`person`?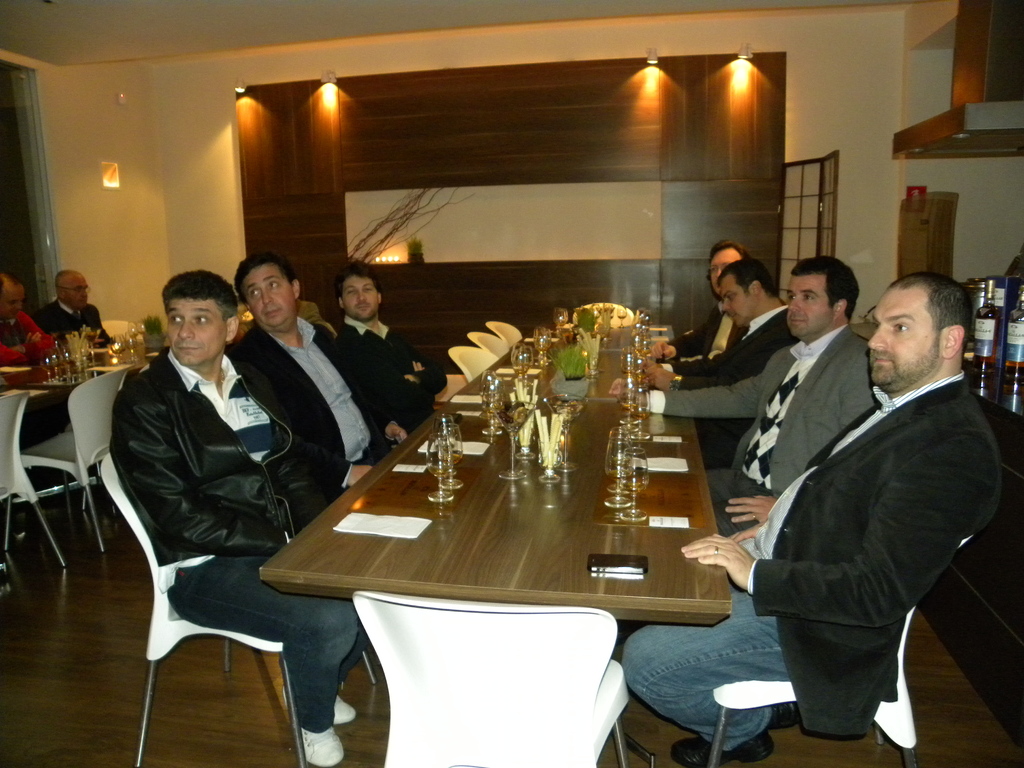
<region>0, 265, 52, 388</region>
